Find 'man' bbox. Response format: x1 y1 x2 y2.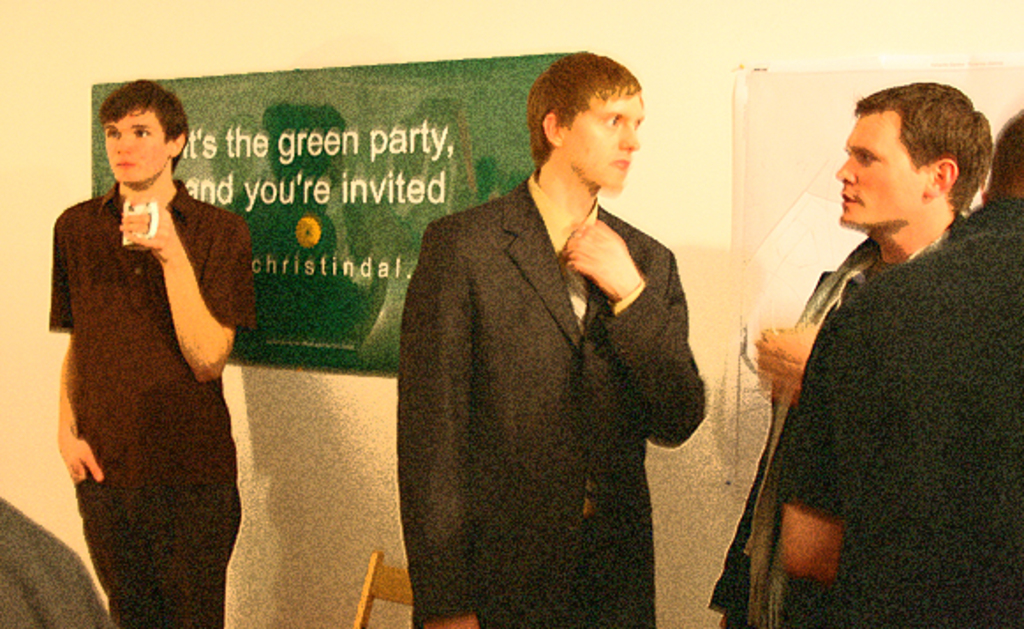
48 76 257 627.
